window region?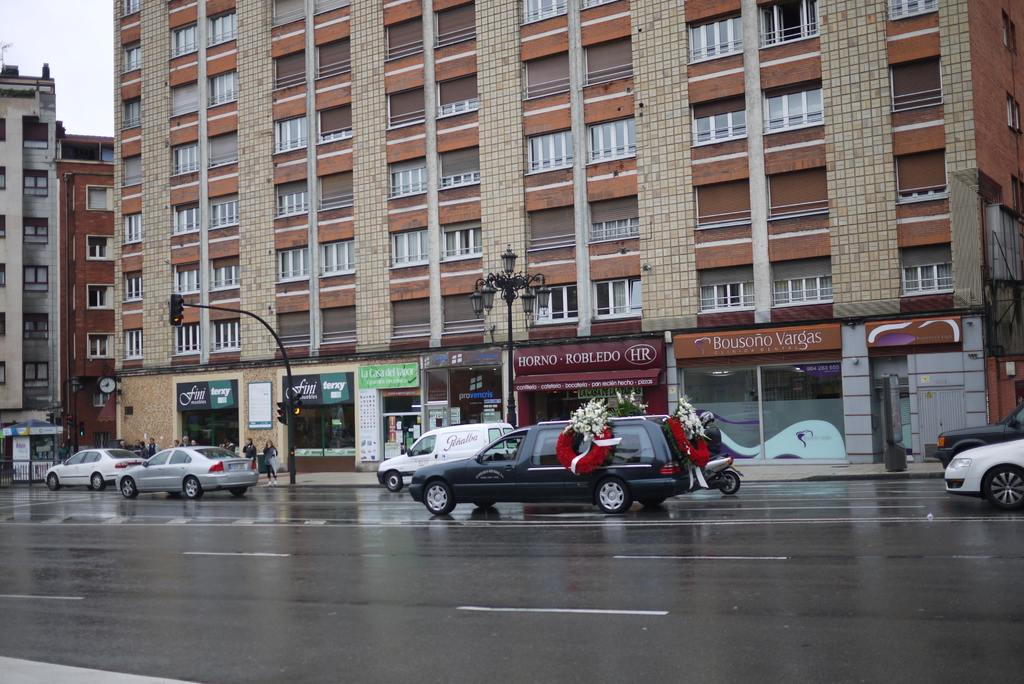
[left=119, top=100, right=141, bottom=130]
